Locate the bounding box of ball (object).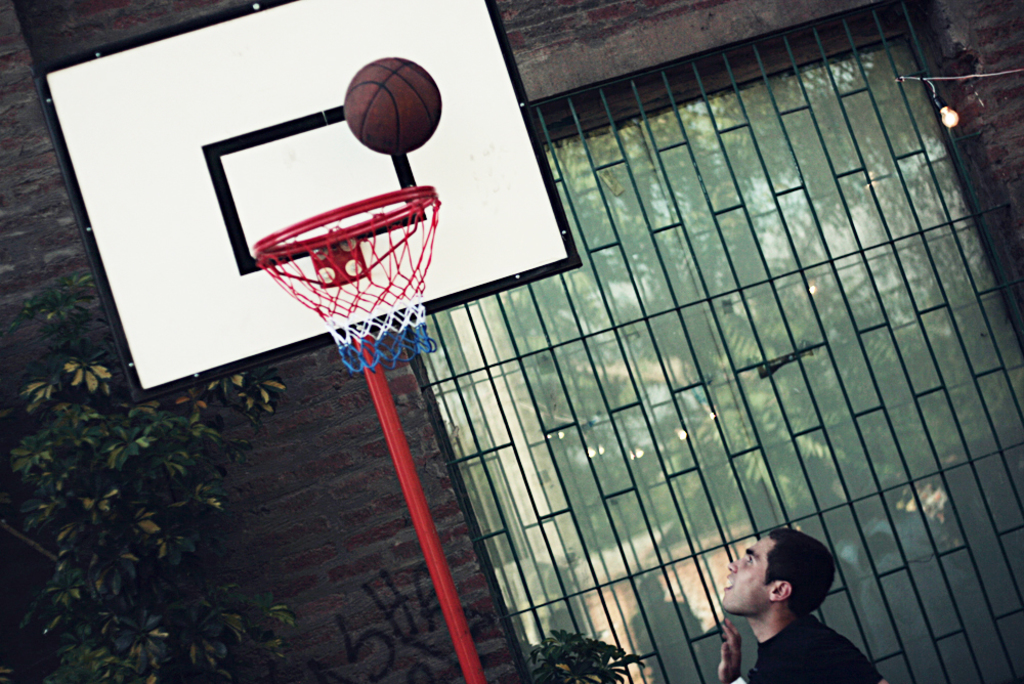
Bounding box: x1=346 y1=57 x2=444 y2=155.
